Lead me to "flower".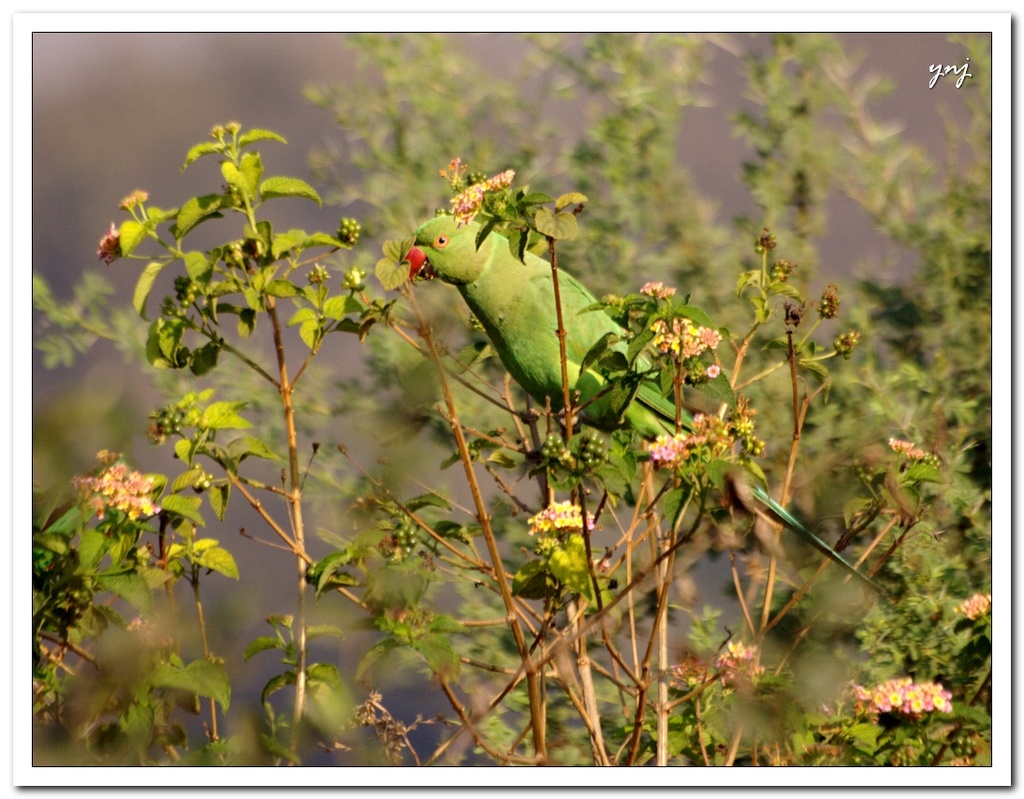
Lead to <bbox>587, 557, 607, 576</bbox>.
